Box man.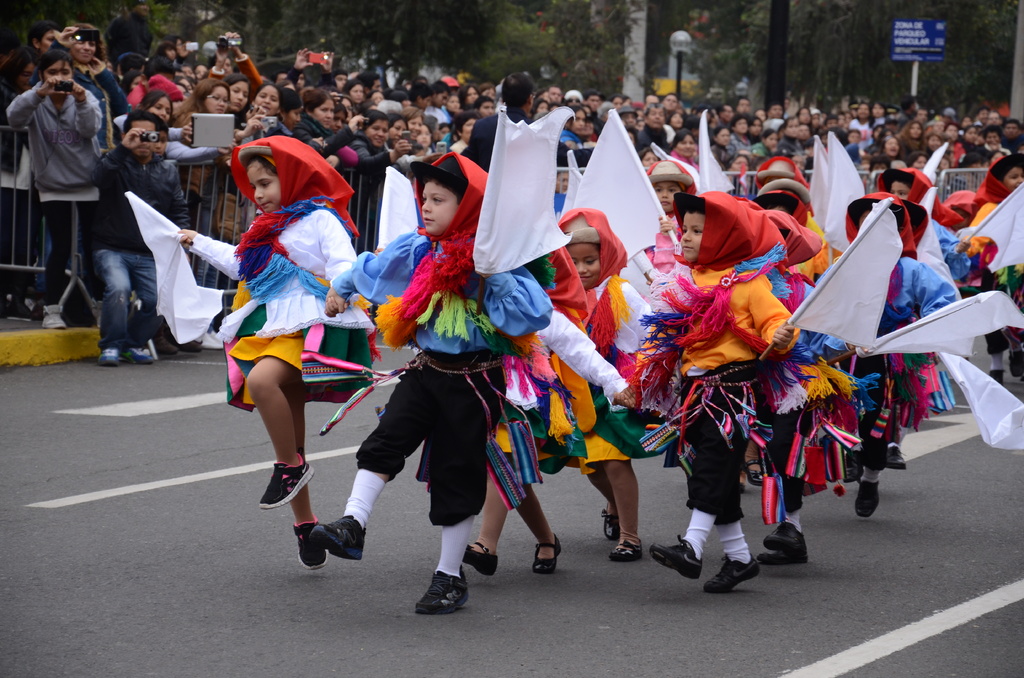
l=204, t=158, r=380, b=555.
